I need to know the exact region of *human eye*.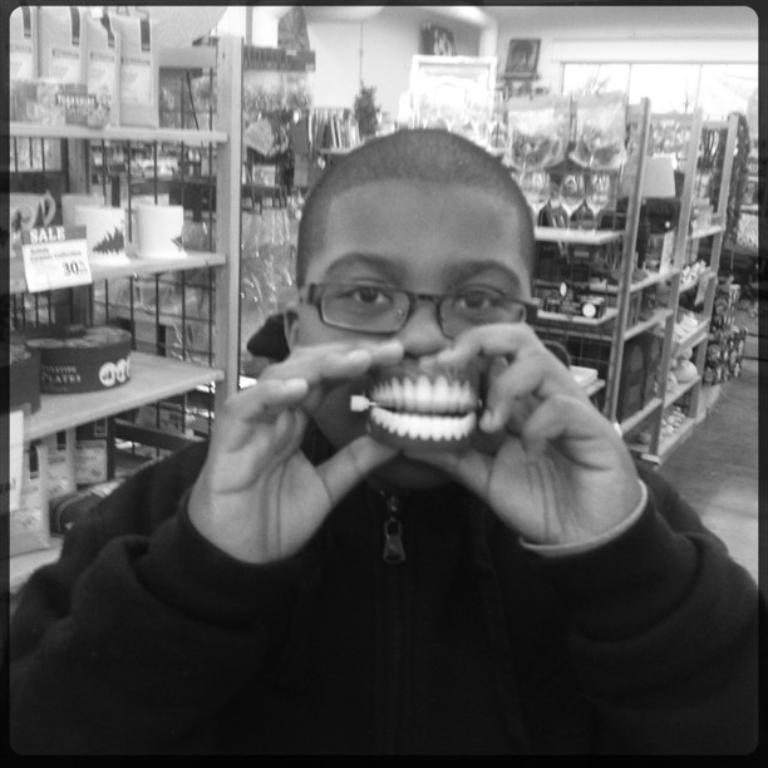
Region: [443, 281, 513, 324].
